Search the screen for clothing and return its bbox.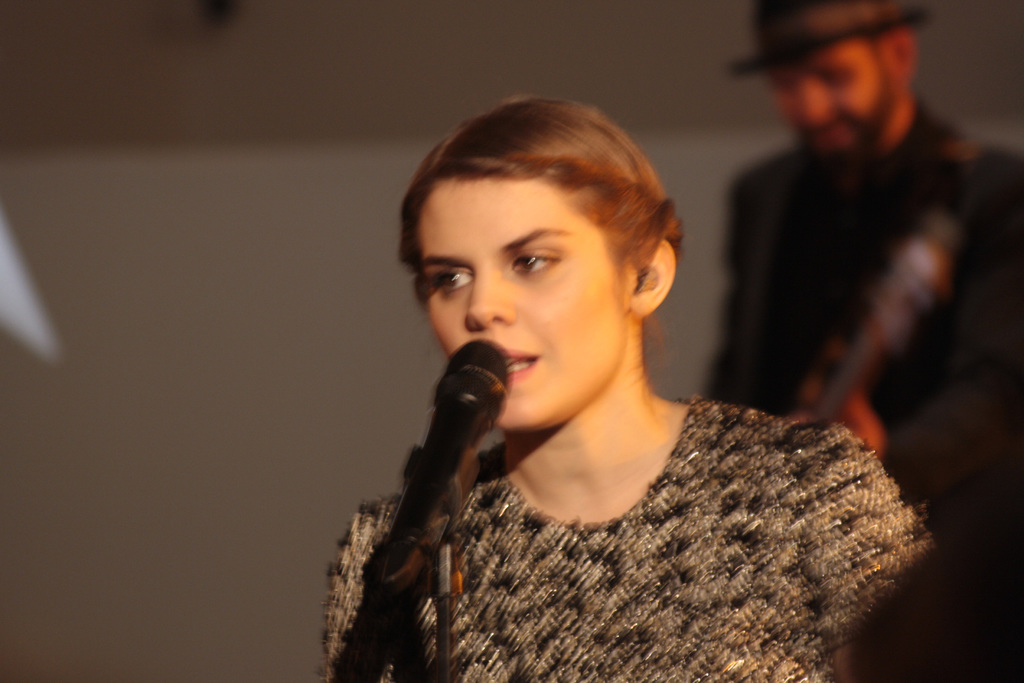
Found: rect(705, 97, 1023, 675).
